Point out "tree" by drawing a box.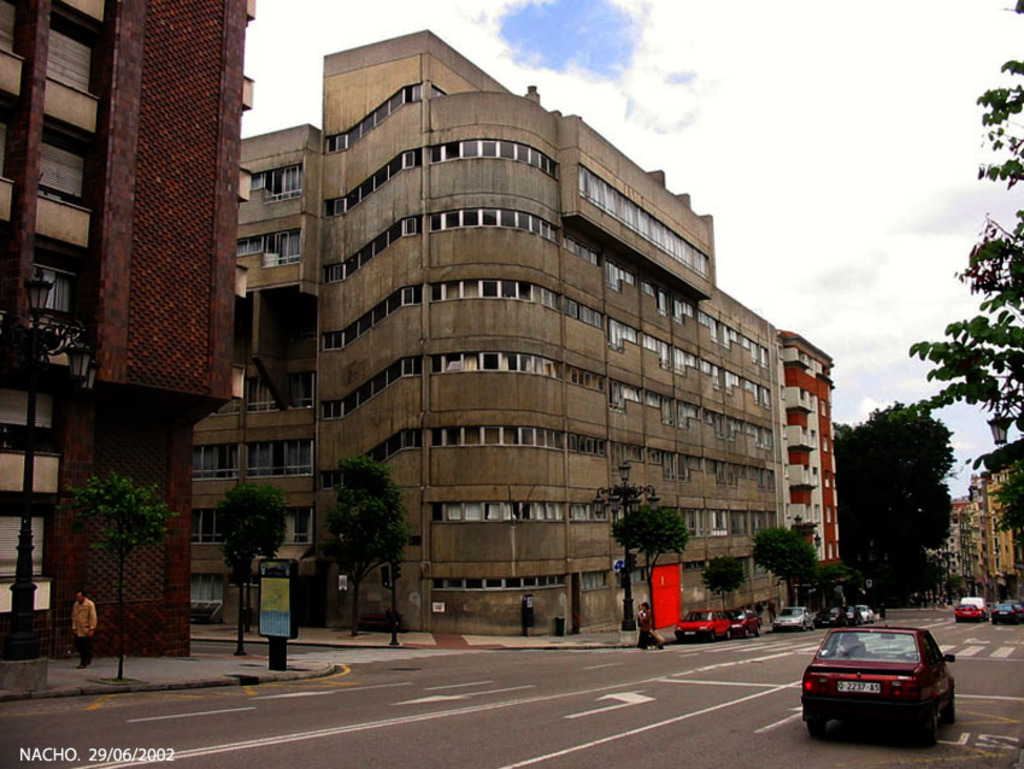
[54, 439, 186, 646].
